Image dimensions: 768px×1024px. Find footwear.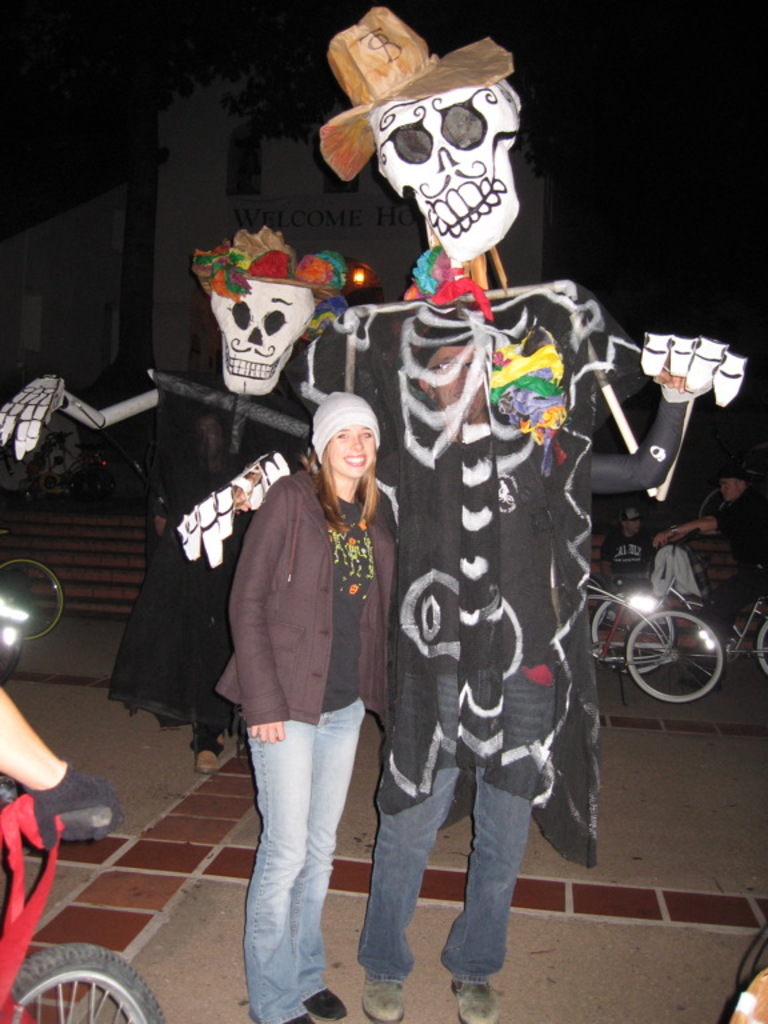
303/988/340/1021.
